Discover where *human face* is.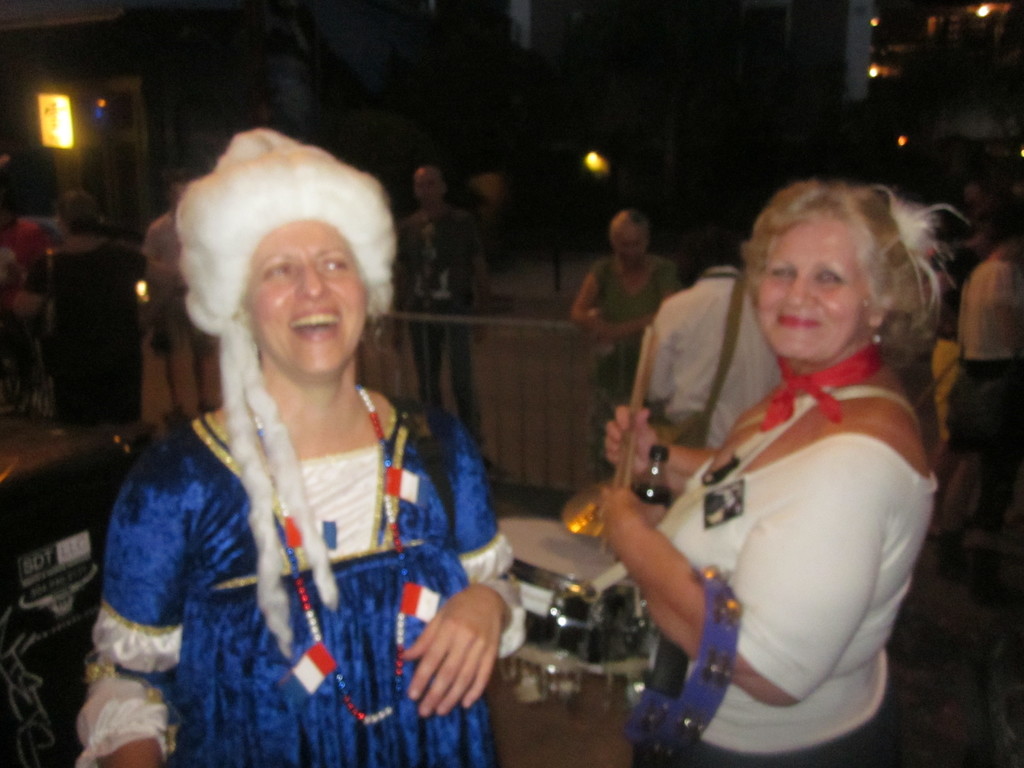
Discovered at [614,236,654,268].
